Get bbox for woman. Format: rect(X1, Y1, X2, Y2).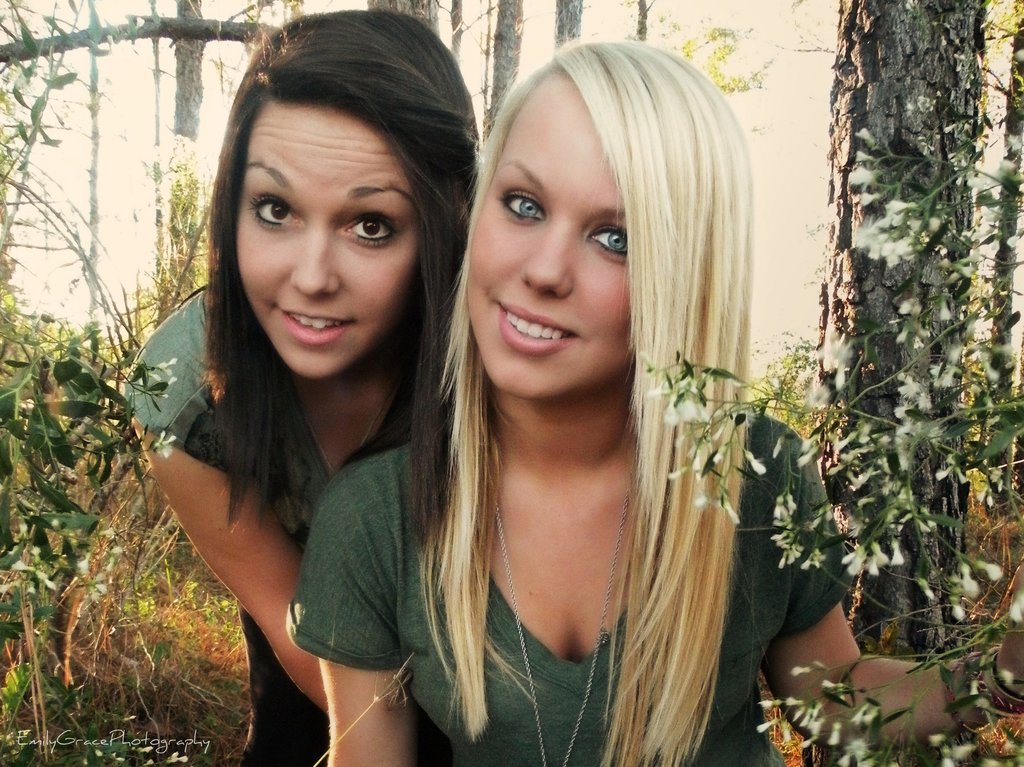
rect(124, 6, 477, 766).
